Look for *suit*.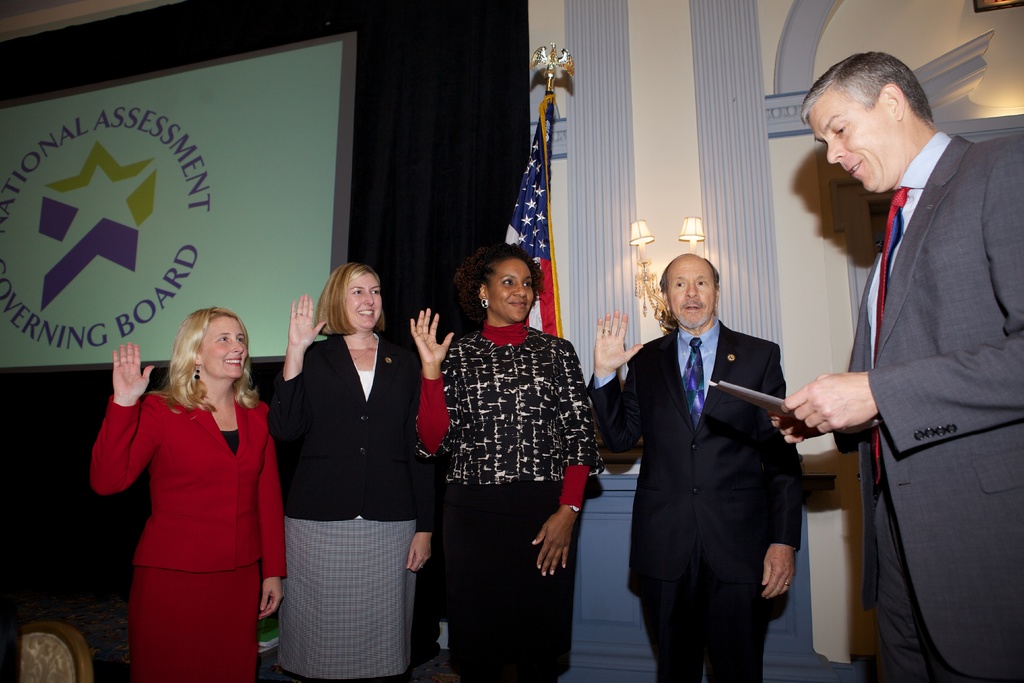
Found: [806, 50, 1016, 682].
